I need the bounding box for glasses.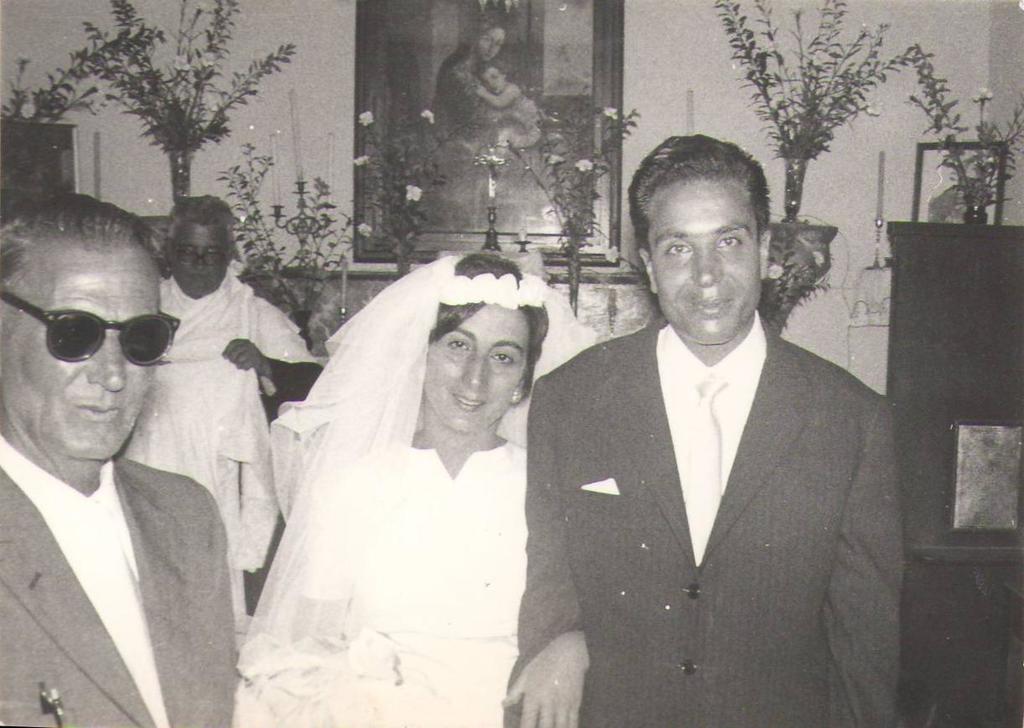
Here it is: 171,246,229,267.
